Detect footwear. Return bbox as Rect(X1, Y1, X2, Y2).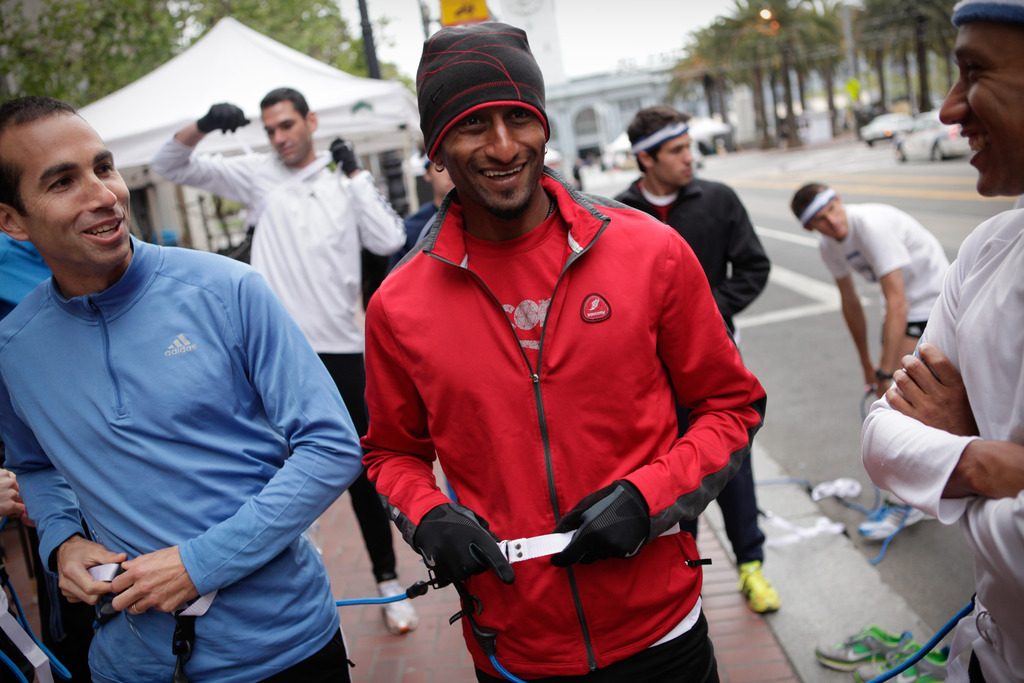
Rect(375, 578, 425, 634).
